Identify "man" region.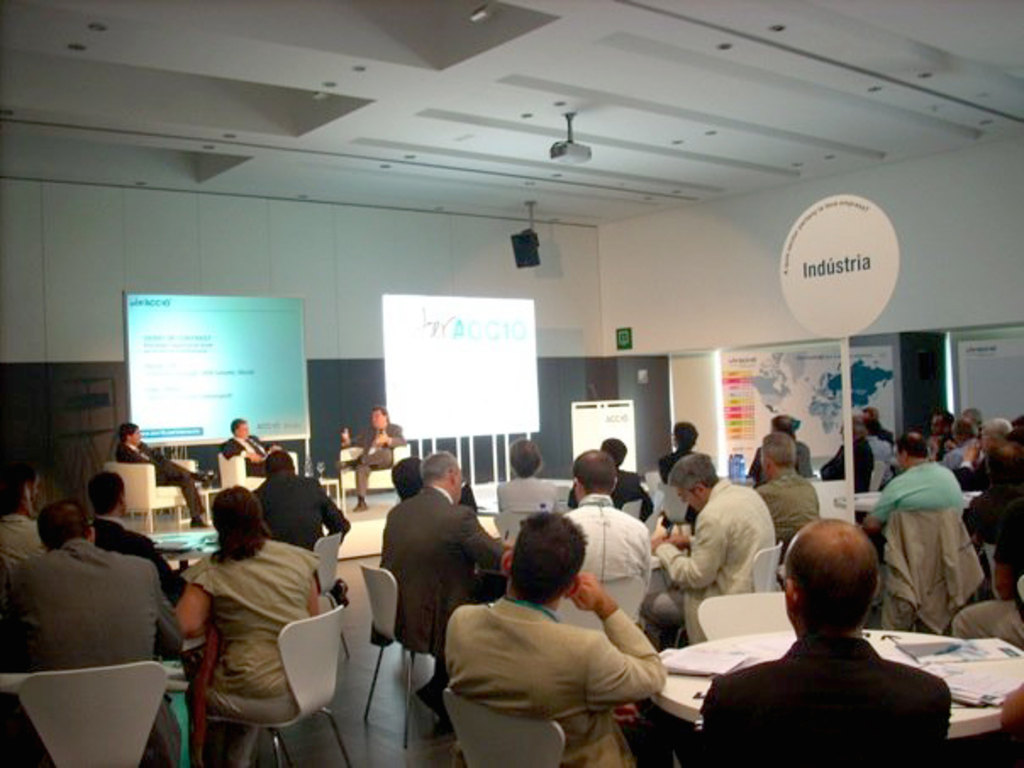
Region: box=[860, 427, 965, 520].
